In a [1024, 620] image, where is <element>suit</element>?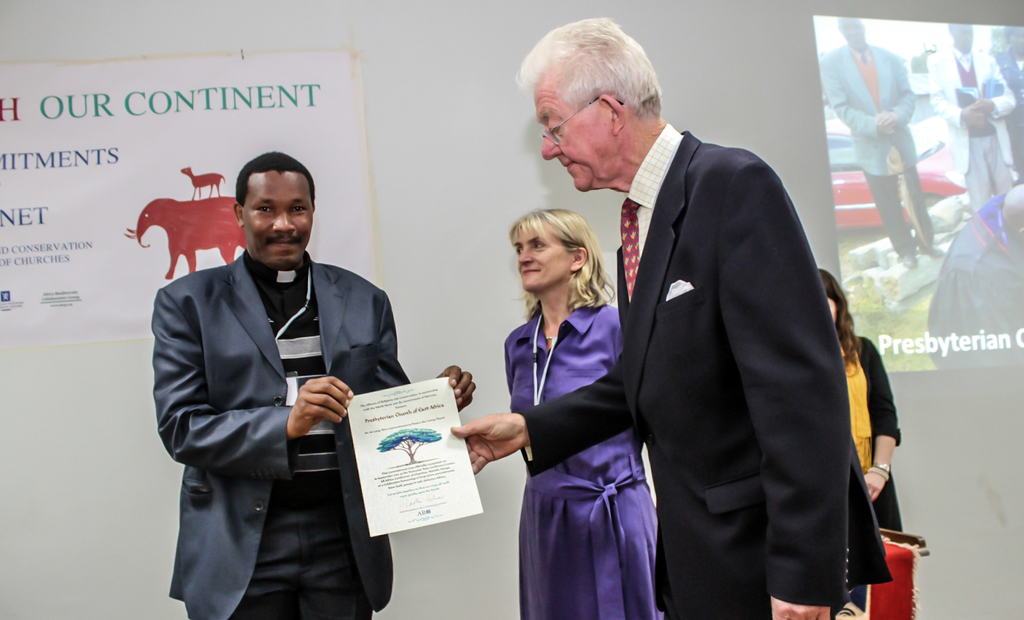
(153,247,410,619).
